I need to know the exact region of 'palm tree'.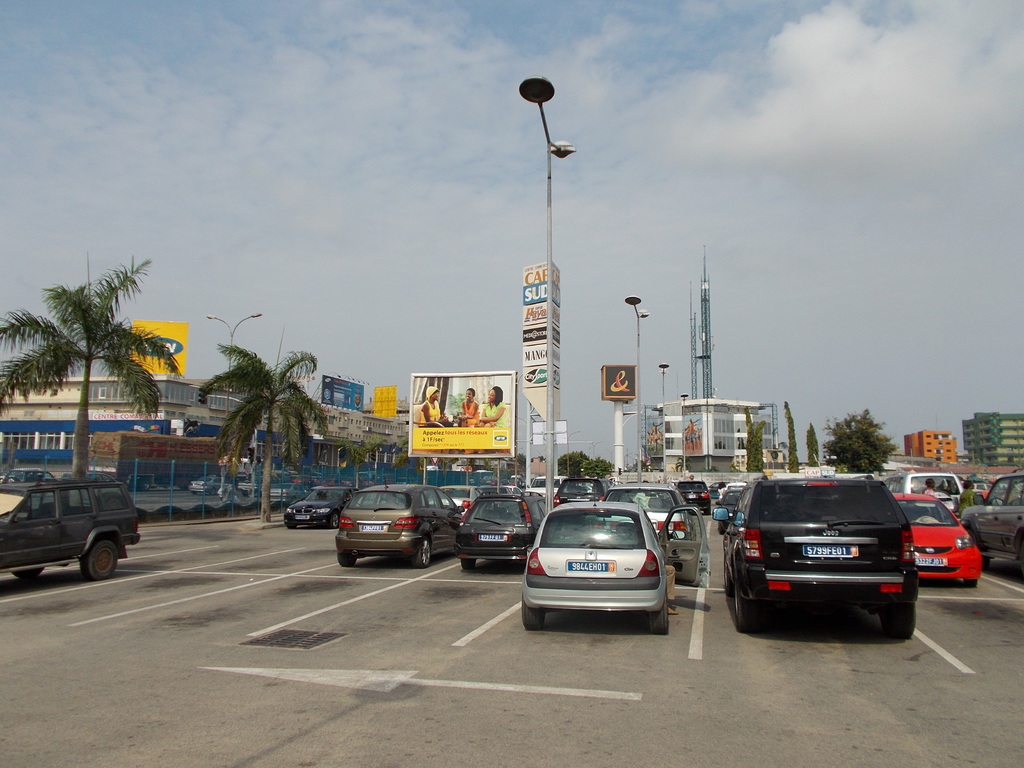
Region: 28:278:182:482.
